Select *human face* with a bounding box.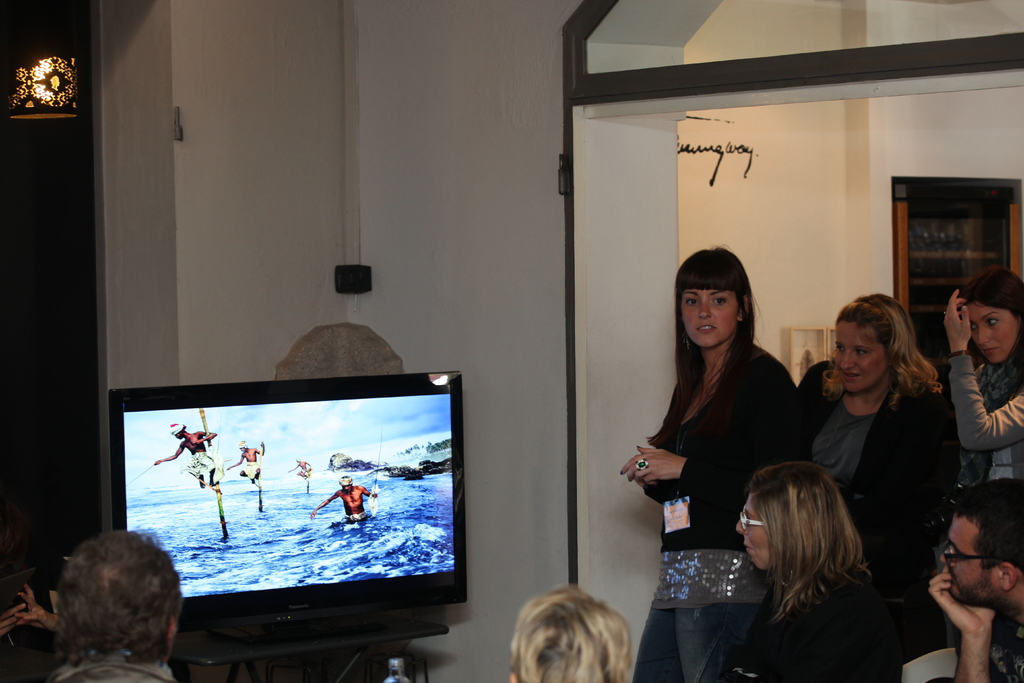
[738, 493, 773, 565].
